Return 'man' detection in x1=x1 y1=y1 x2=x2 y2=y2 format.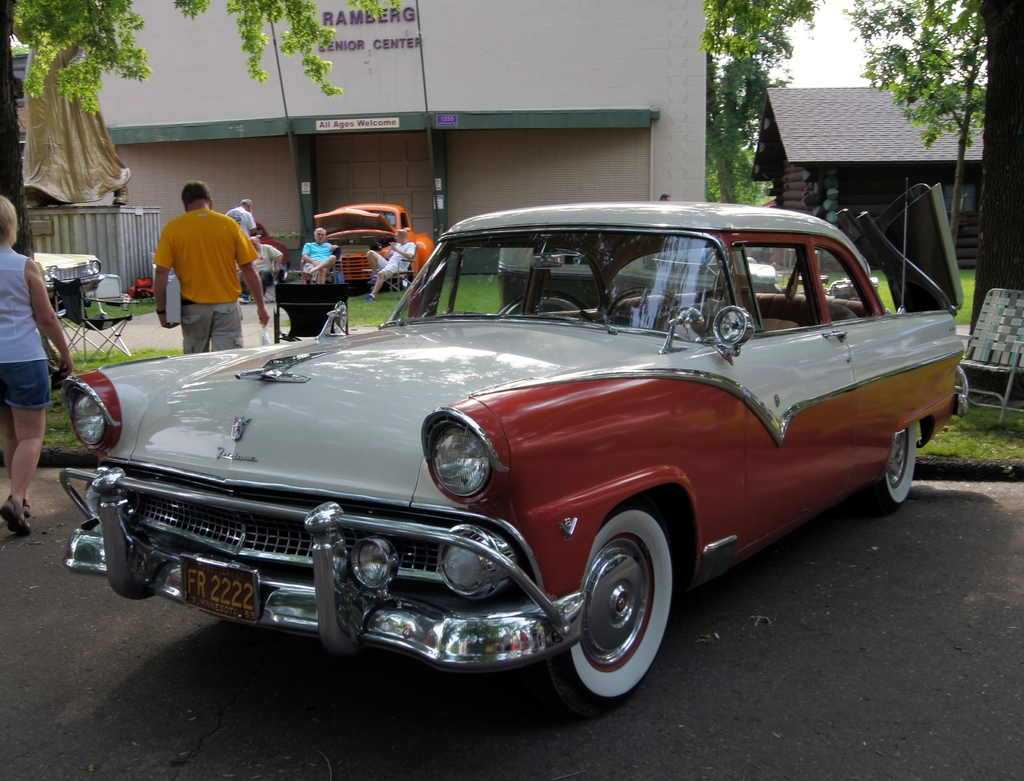
x1=658 y1=188 x2=670 y2=202.
